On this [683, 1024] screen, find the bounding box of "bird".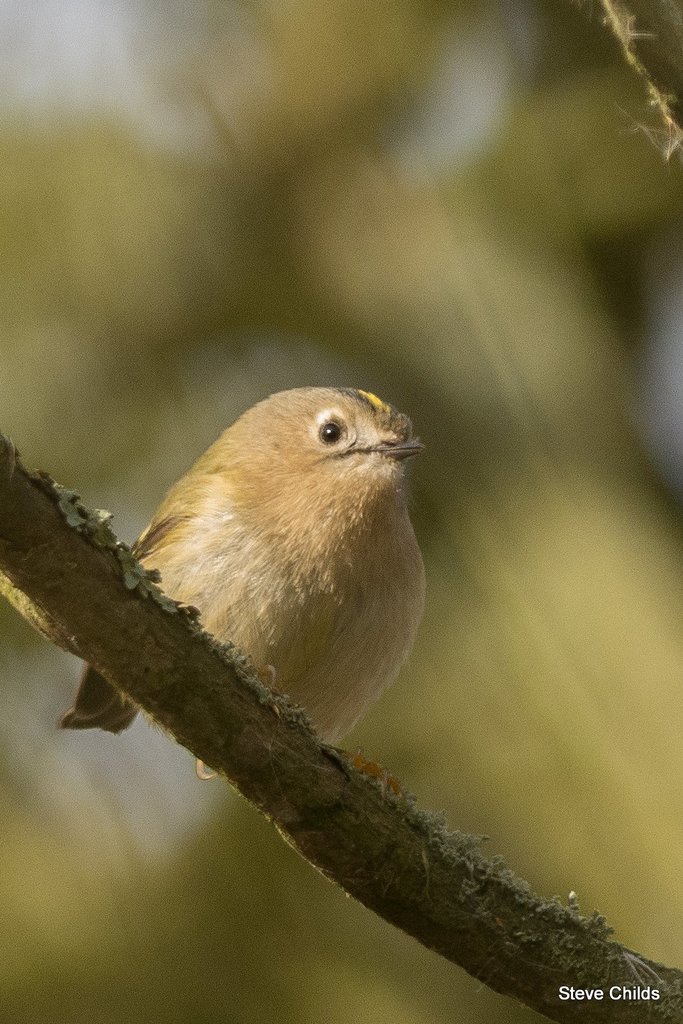
Bounding box: <bbox>105, 391, 424, 815</bbox>.
